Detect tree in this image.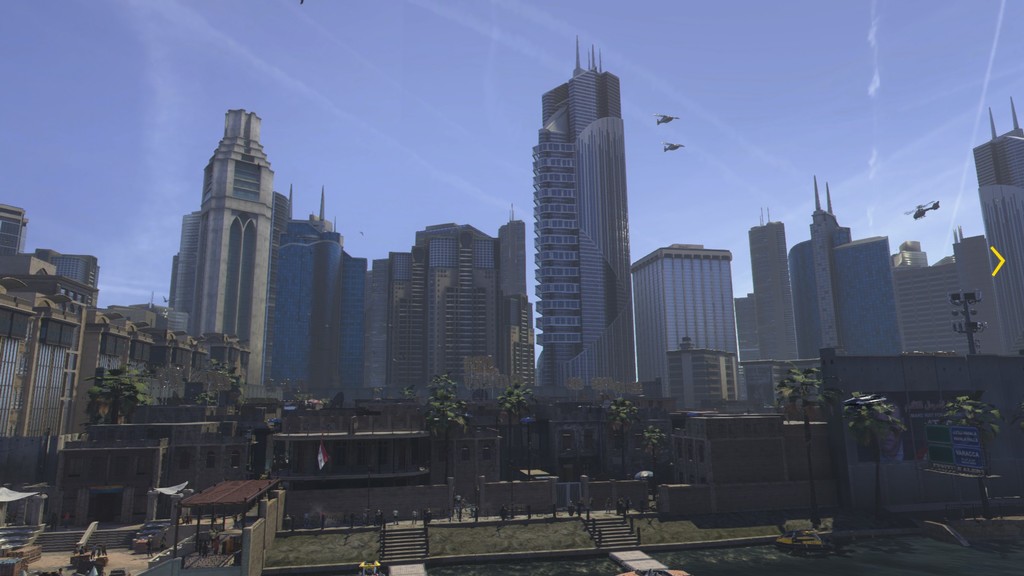
Detection: box=[496, 387, 521, 483].
